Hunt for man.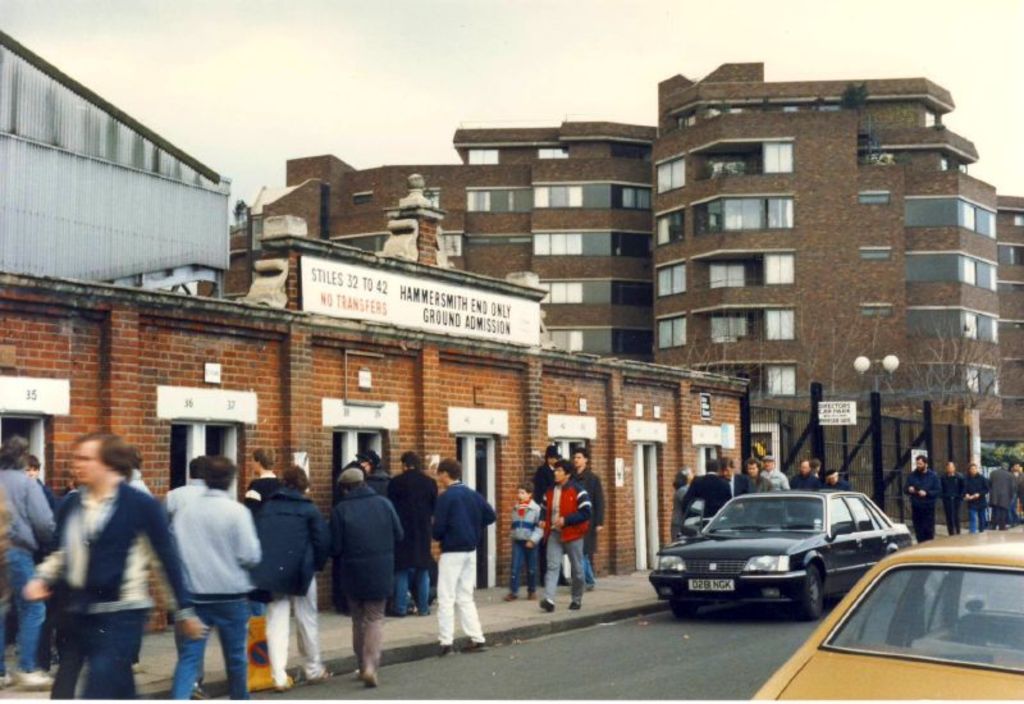
Hunted down at {"x1": 908, "y1": 453, "x2": 941, "y2": 540}.
